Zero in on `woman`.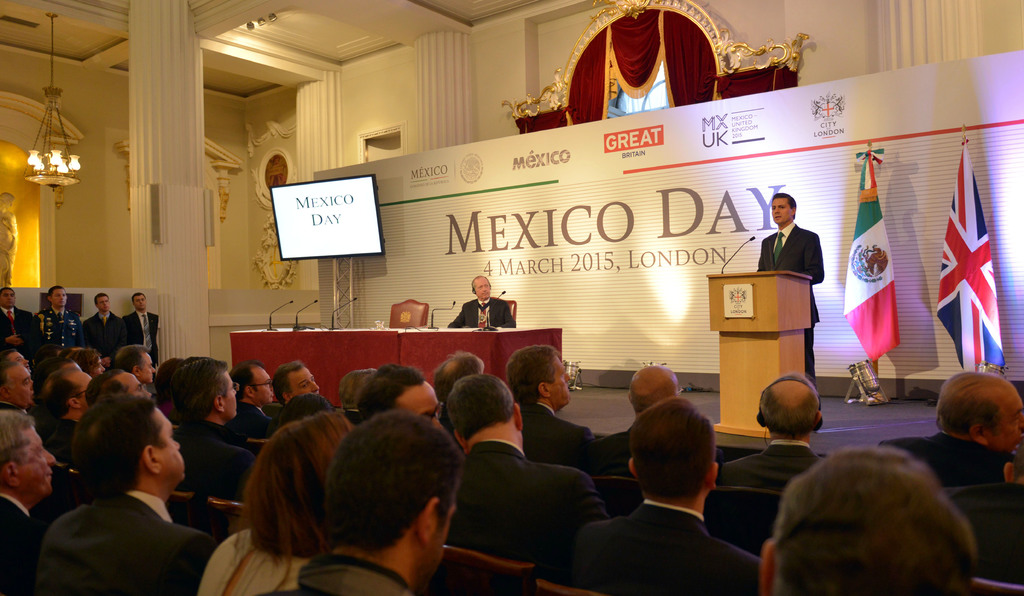
Zeroed in: {"left": 200, "top": 412, "right": 354, "bottom": 595}.
